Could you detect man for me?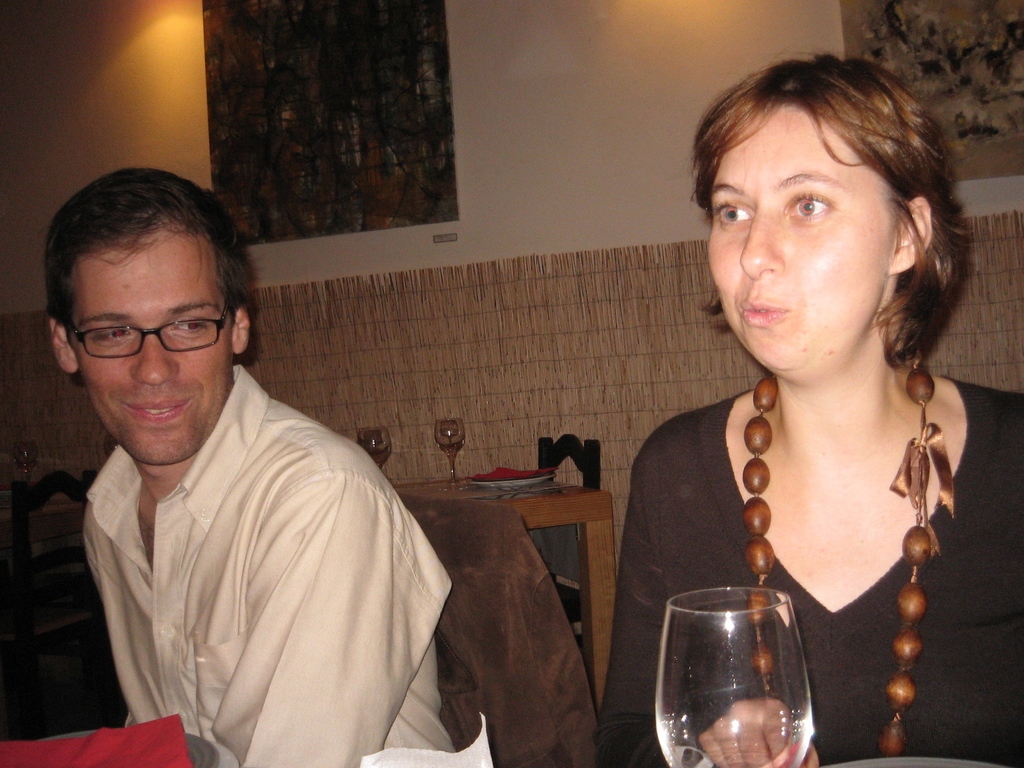
Detection result: (15,172,472,766).
